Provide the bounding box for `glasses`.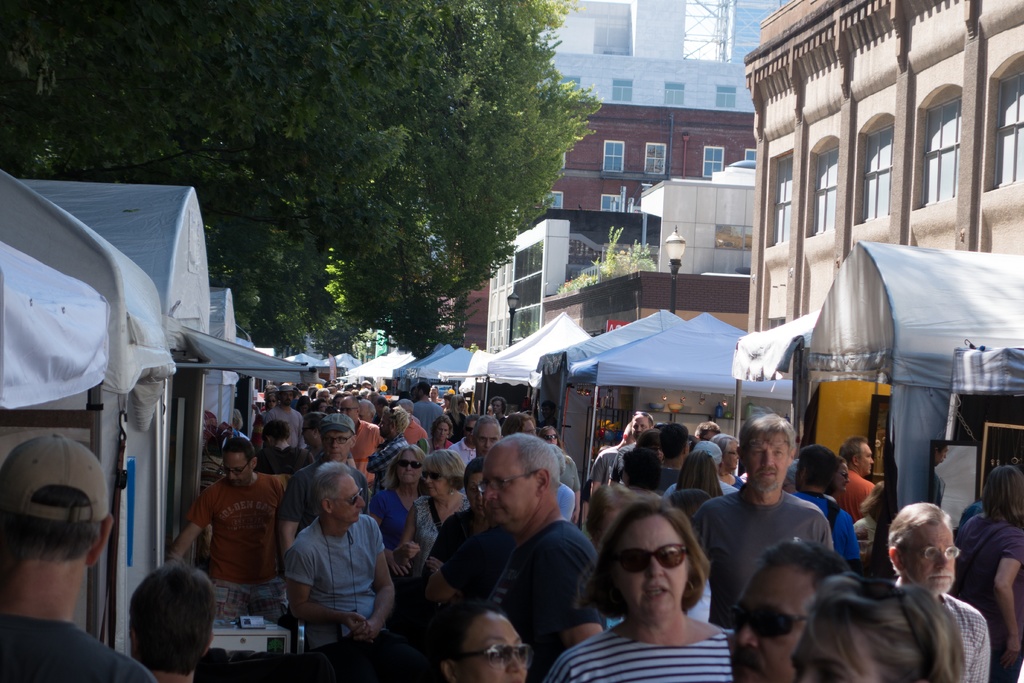
<box>394,459,424,473</box>.
